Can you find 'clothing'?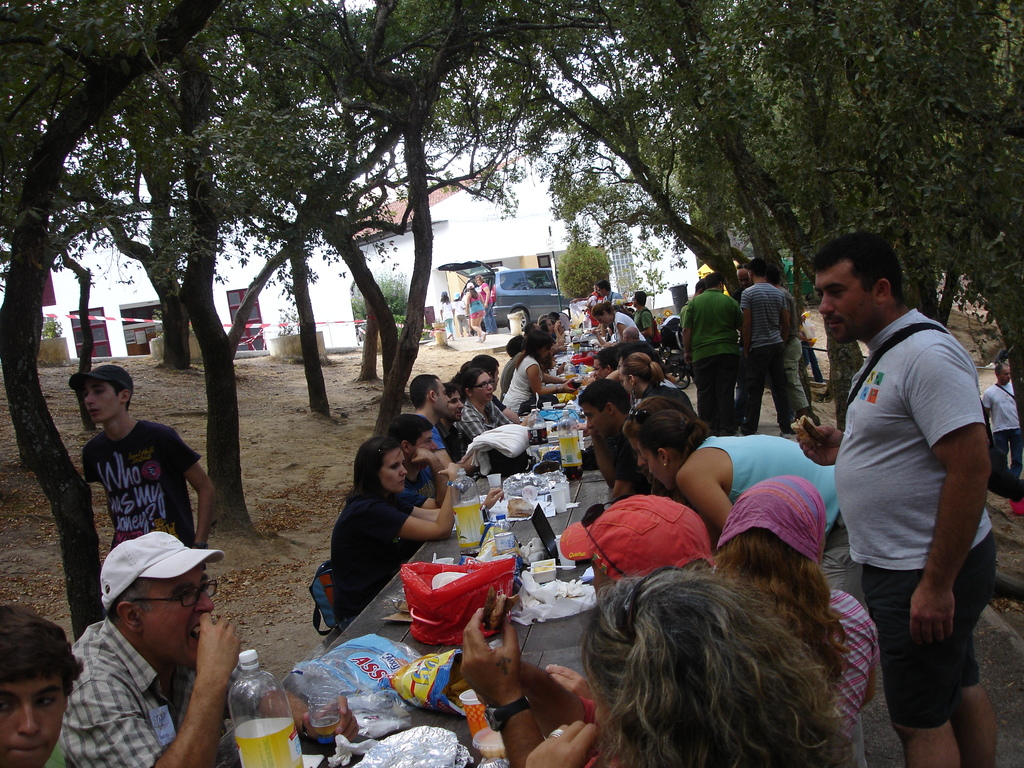
Yes, bounding box: bbox(467, 289, 490, 324).
